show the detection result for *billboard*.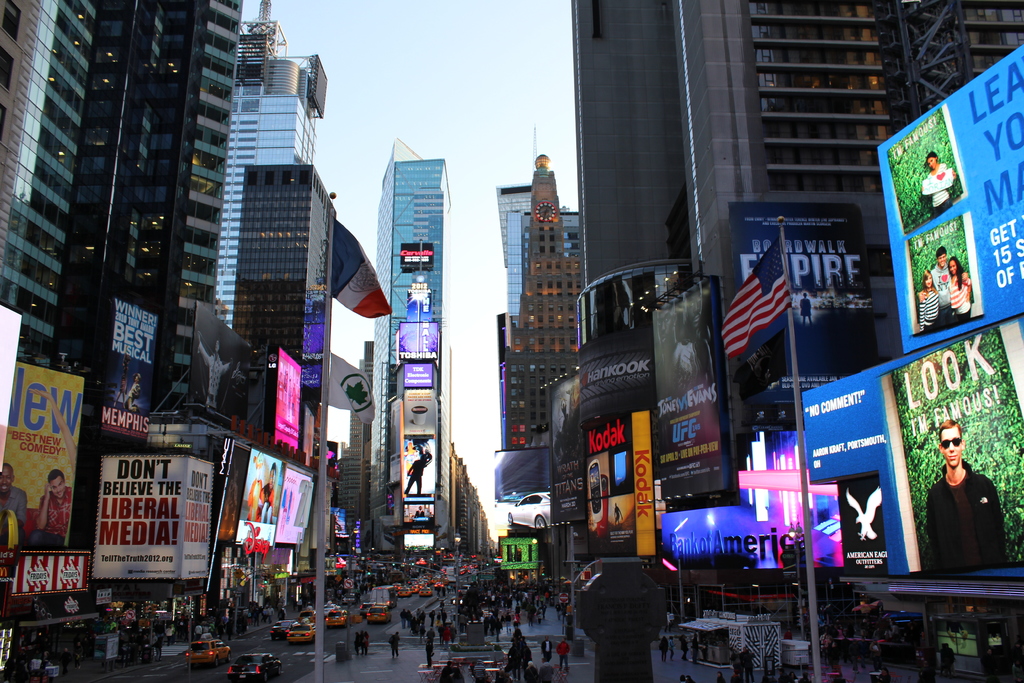
rect(893, 335, 1023, 570).
